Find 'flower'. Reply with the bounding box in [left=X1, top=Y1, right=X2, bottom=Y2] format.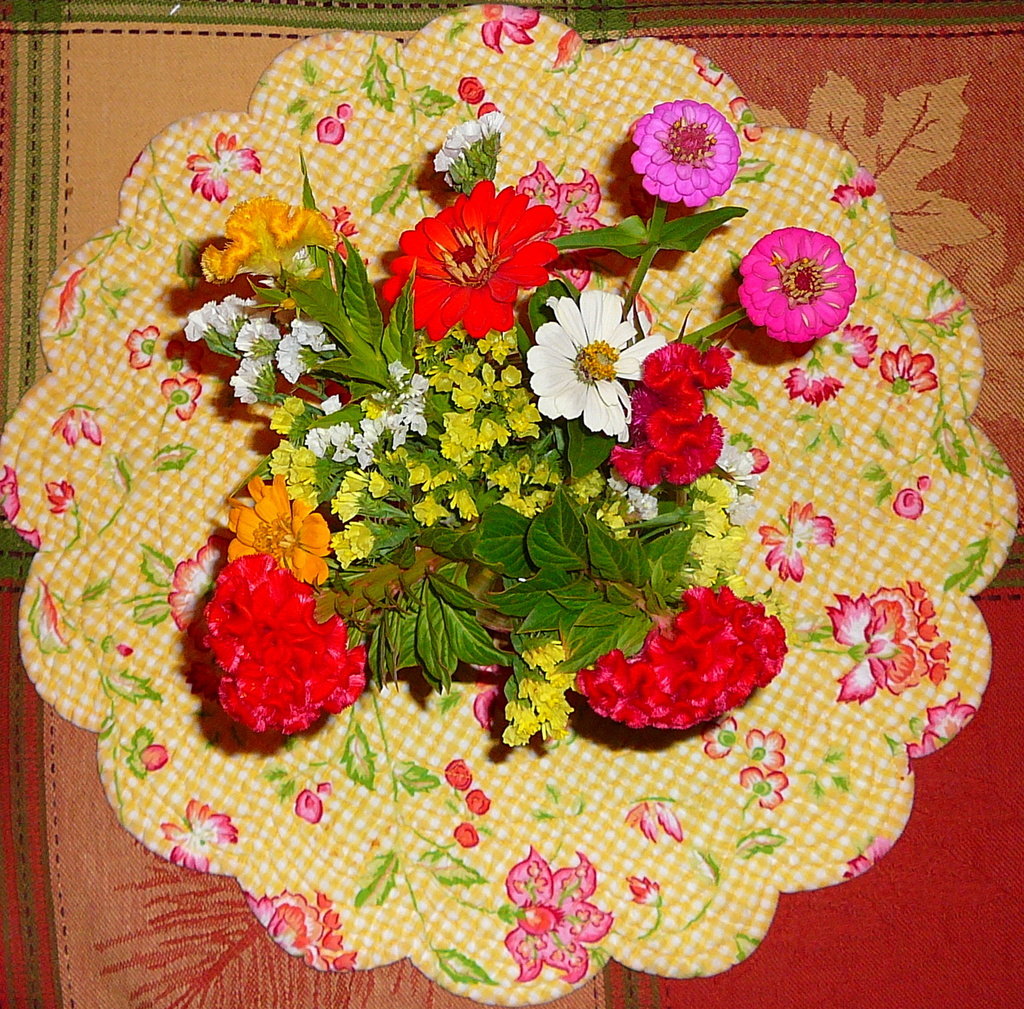
[left=563, top=578, right=787, bottom=731].
